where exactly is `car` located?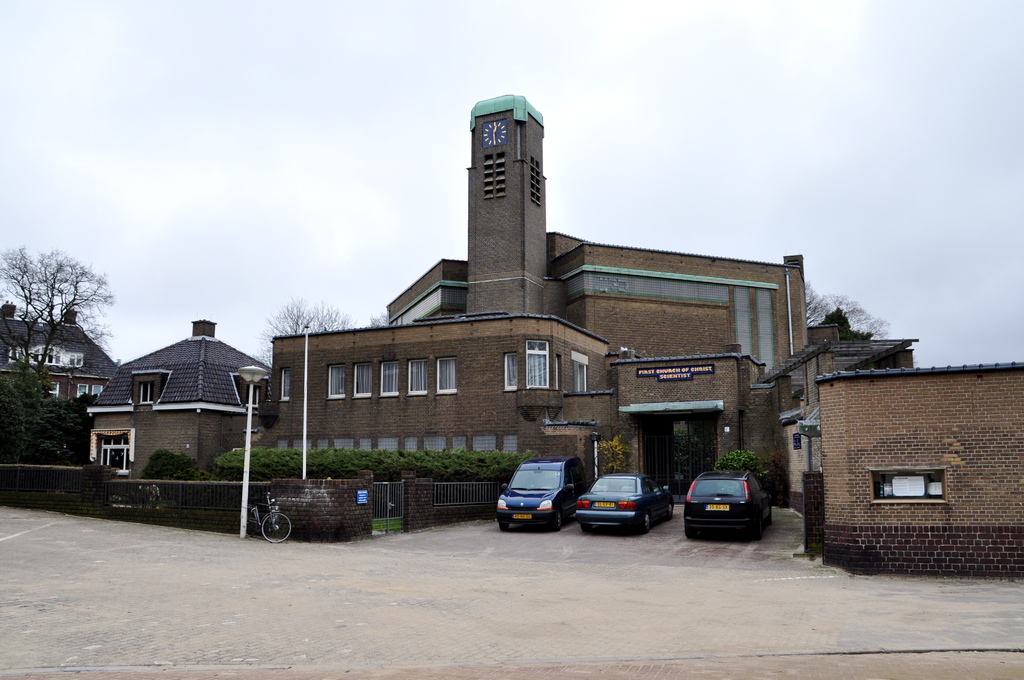
Its bounding box is select_region(576, 471, 673, 534).
